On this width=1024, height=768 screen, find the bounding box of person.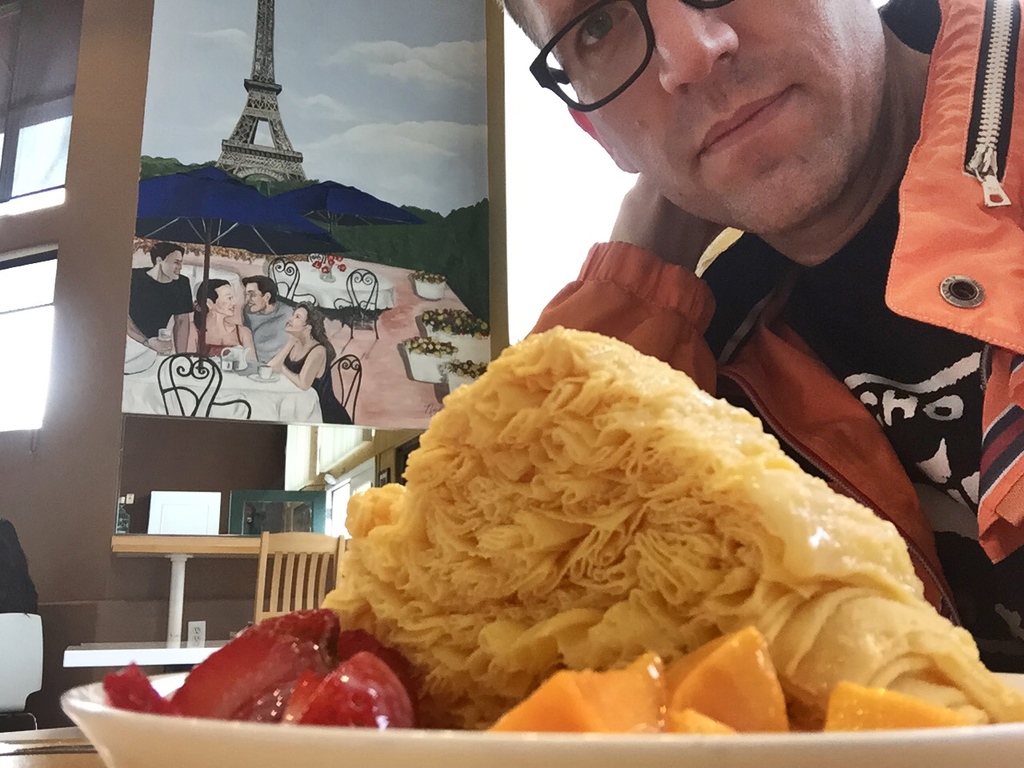
Bounding box: select_region(193, 277, 253, 355).
